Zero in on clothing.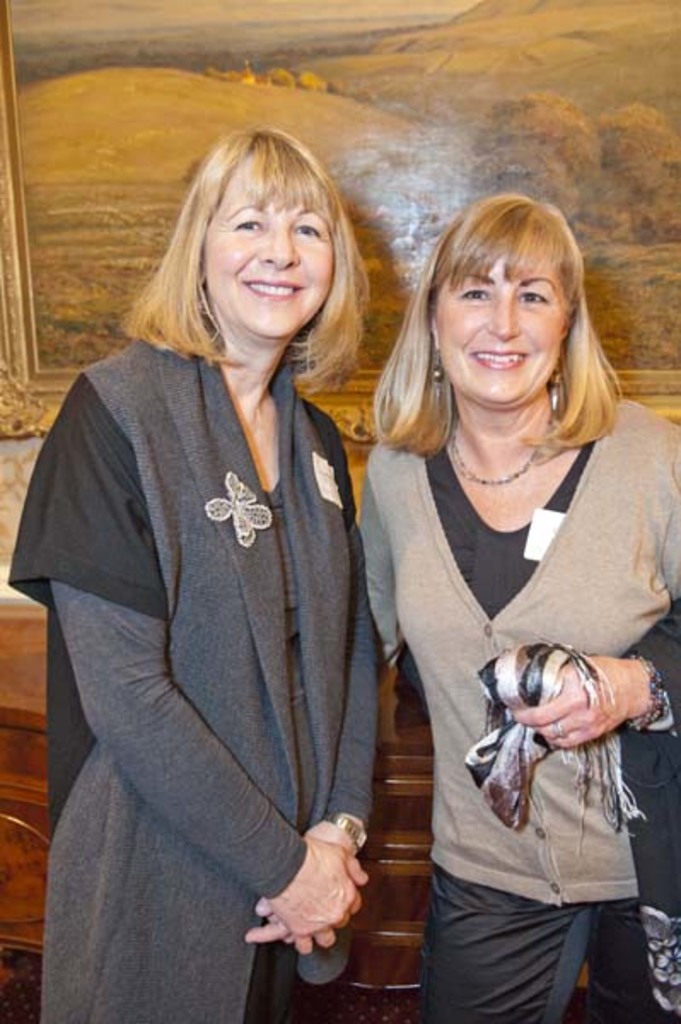
Zeroed in: BBox(5, 266, 411, 983).
